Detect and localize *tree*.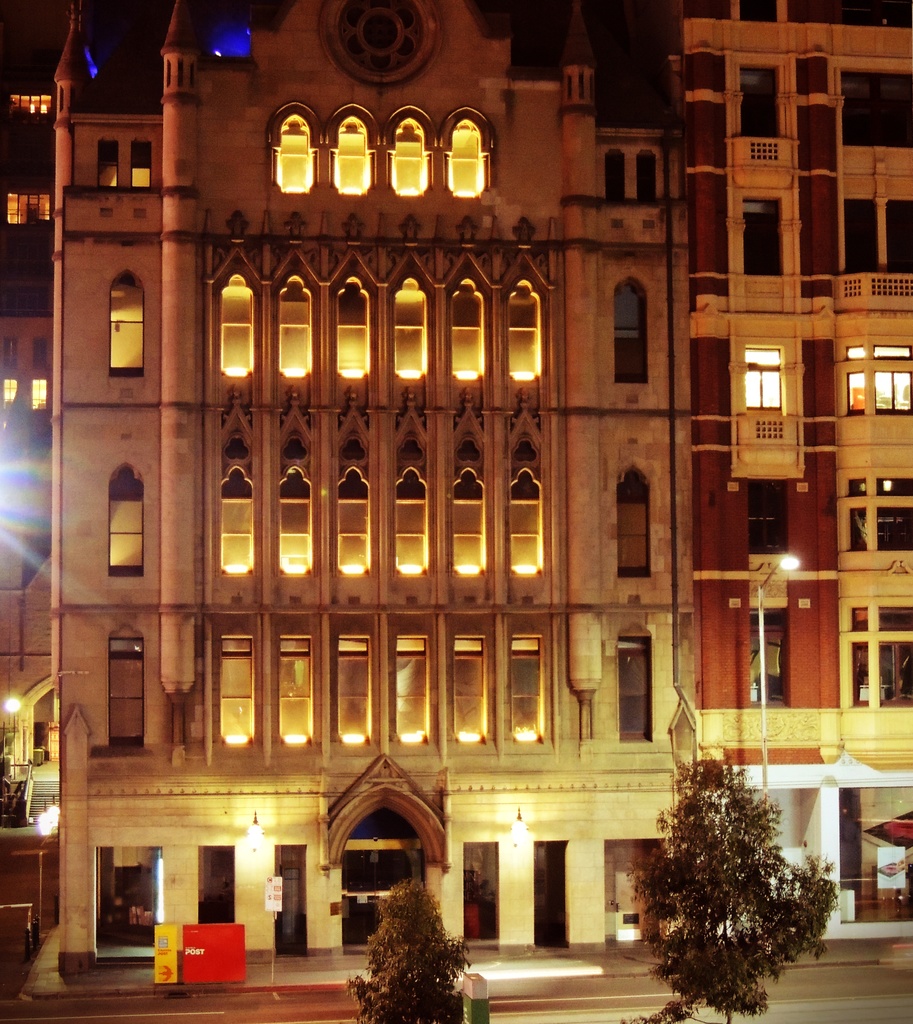
Localized at 627:716:864:1016.
